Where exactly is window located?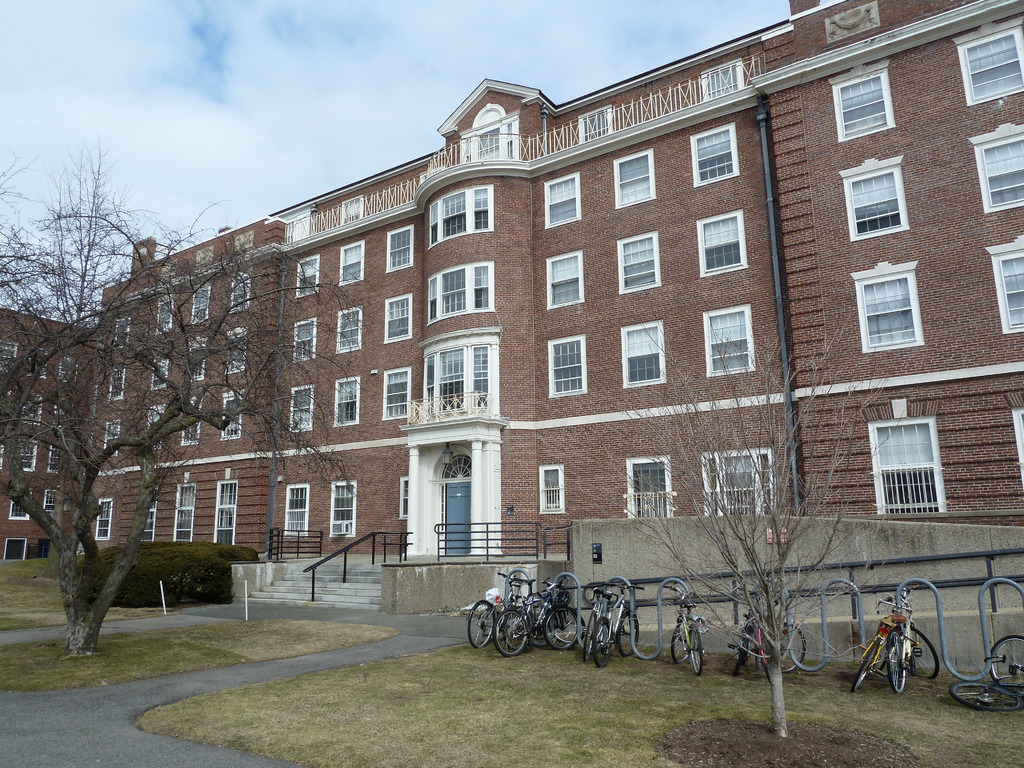
Its bounding box is locate(228, 278, 247, 308).
